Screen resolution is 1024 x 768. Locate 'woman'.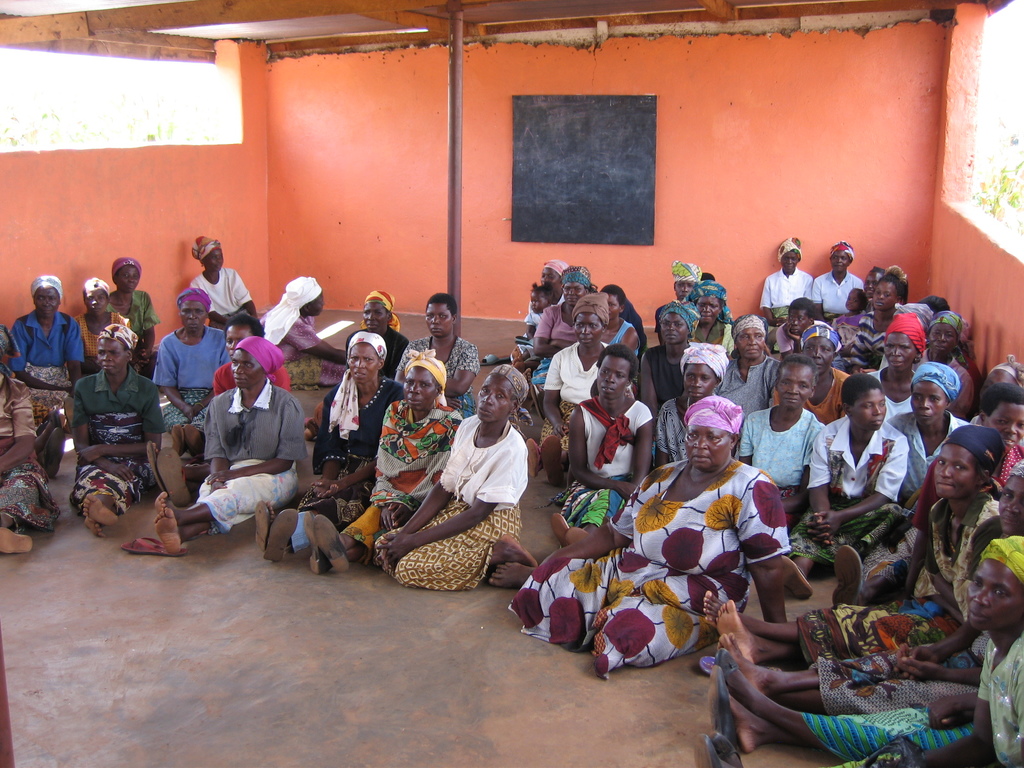
(695,532,1023,767).
